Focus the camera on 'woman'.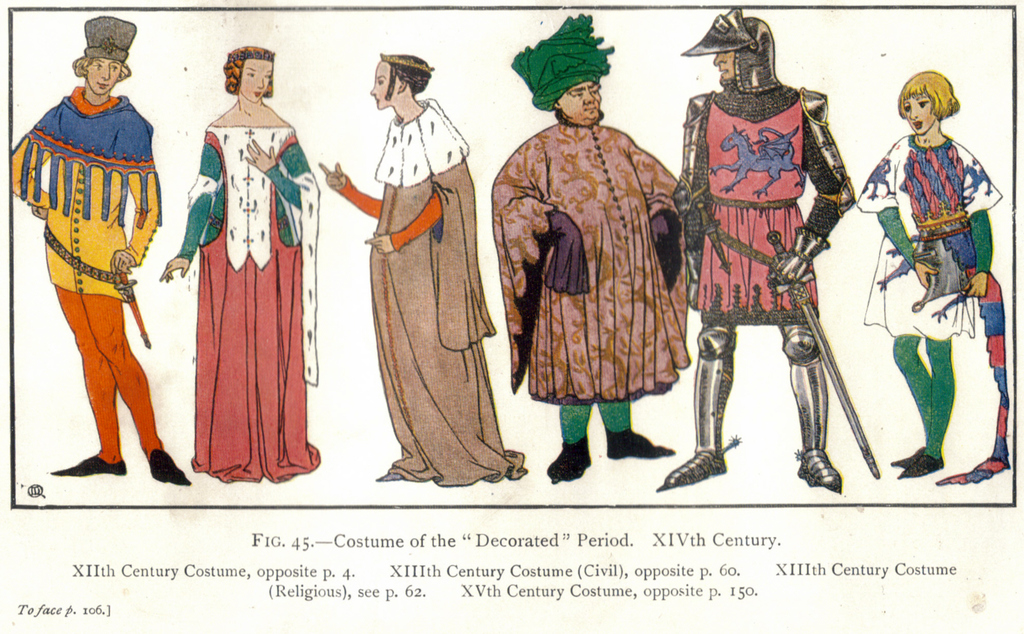
Focus region: region(315, 56, 526, 486).
